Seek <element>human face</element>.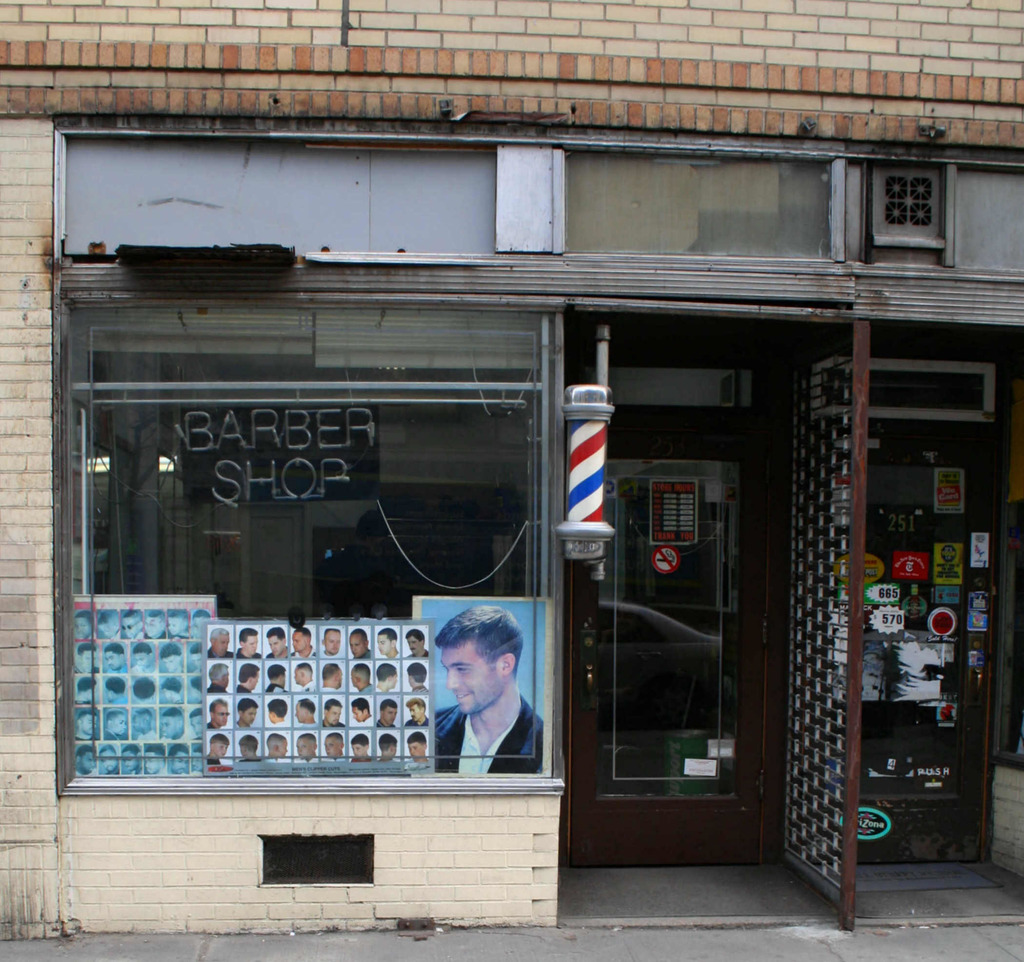
locate(324, 701, 341, 725).
